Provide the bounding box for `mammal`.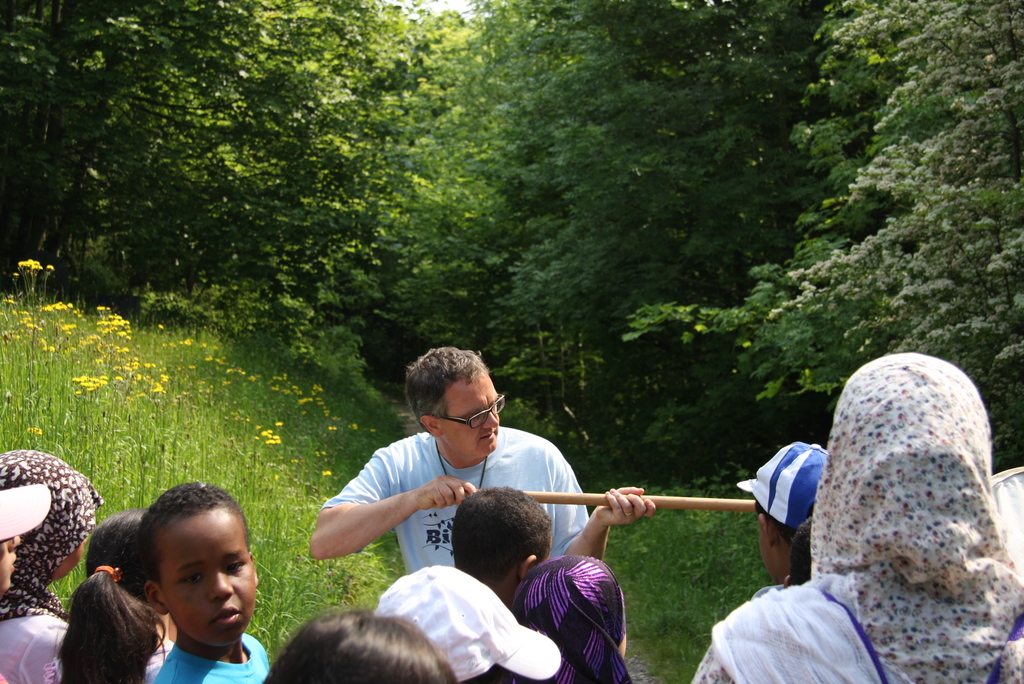
{"x1": 308, "y1": 347, "x2": 652, "y2": 575}.
